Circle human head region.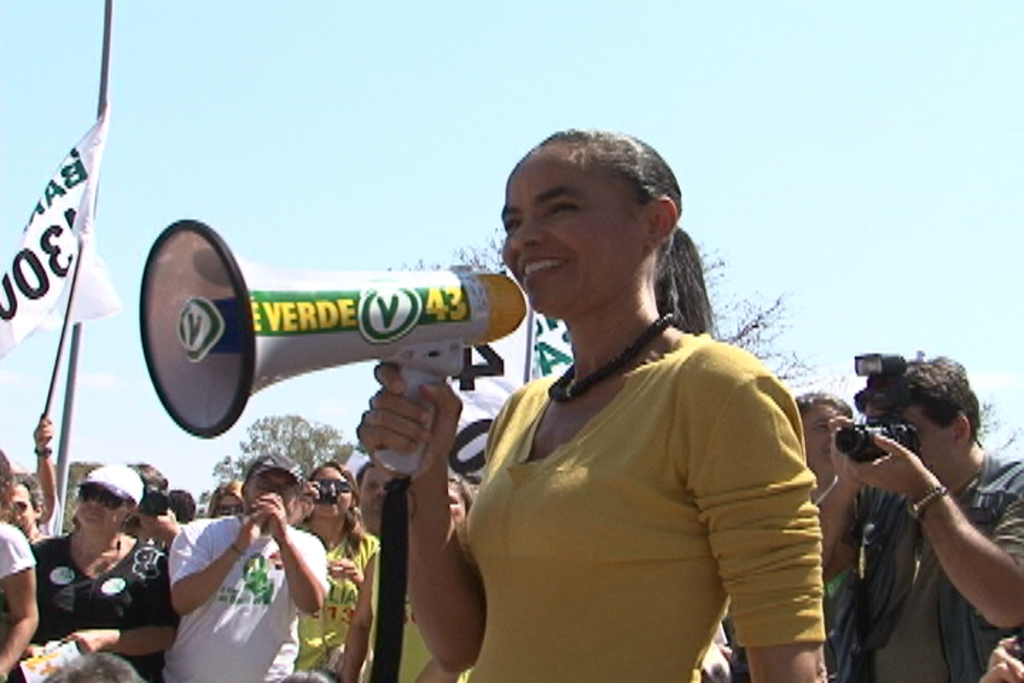
Region: select_region(849, 354, 978, 472).
